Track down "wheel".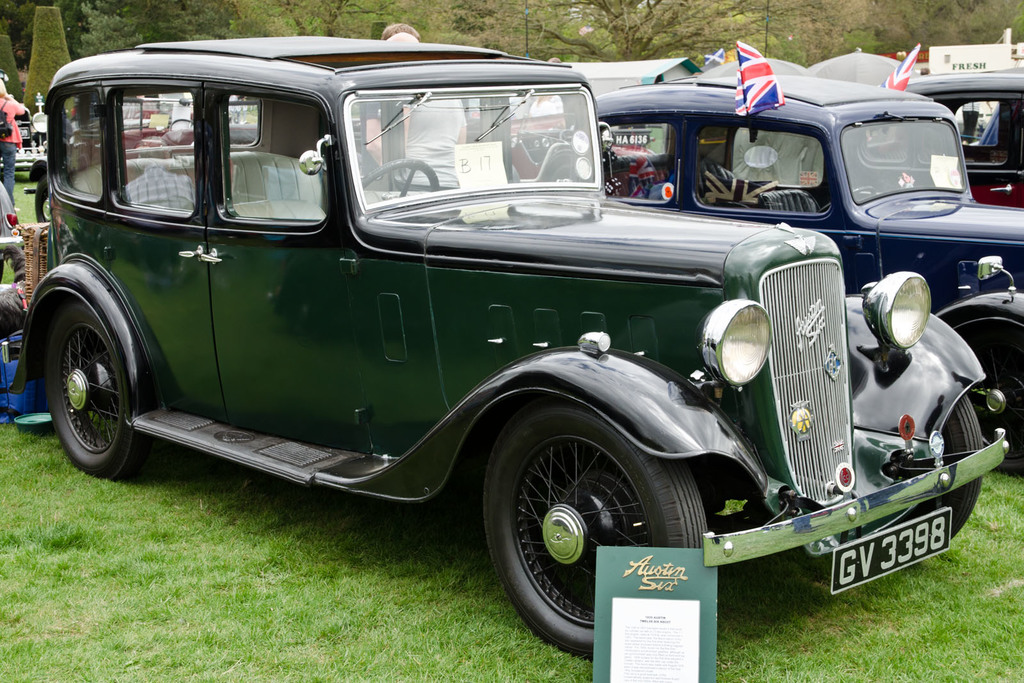
Tracked to locate(172, 118, 195, 135).
